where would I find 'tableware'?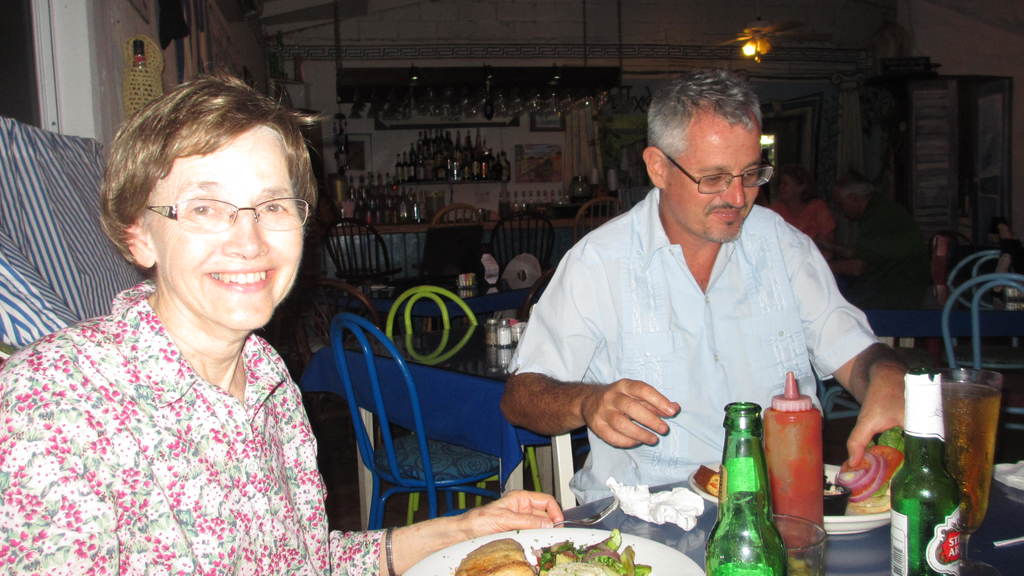
At <bbox>497, 319, 511, 348</bbox>.
